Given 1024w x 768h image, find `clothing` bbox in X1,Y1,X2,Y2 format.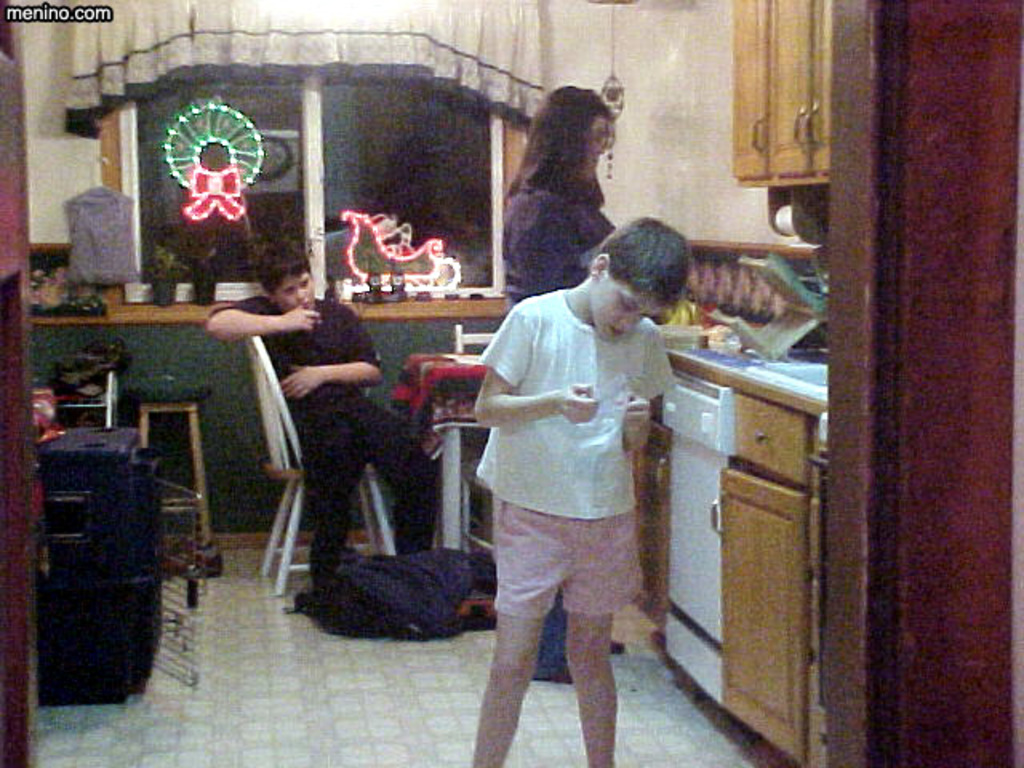
488,491,643,621.
